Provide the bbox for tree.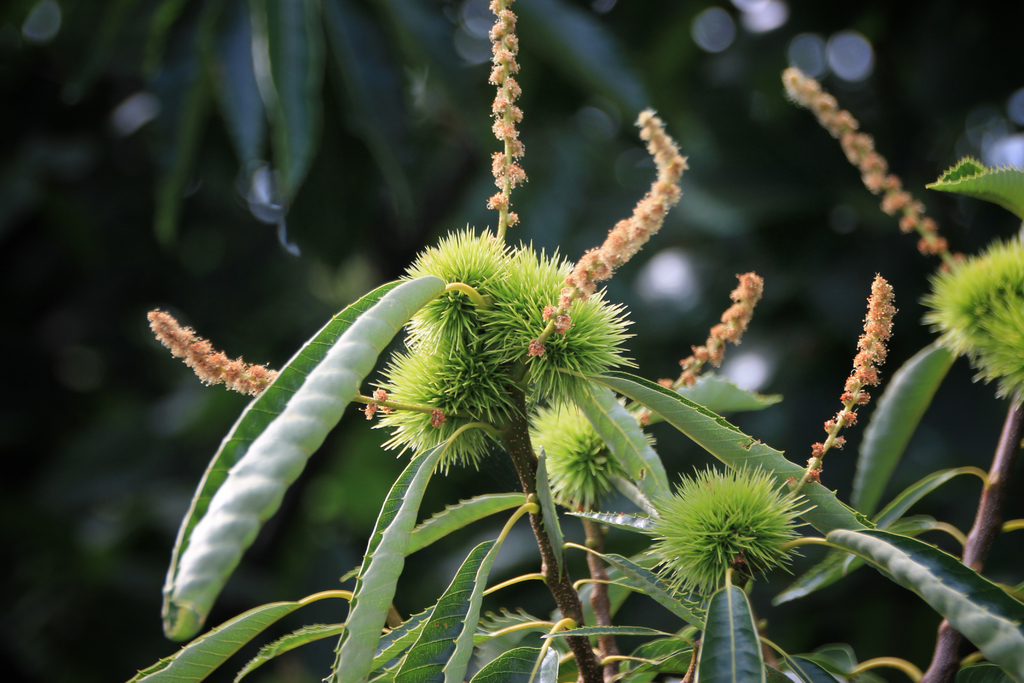
left=139, top=3, right=1012, bottom=679.
